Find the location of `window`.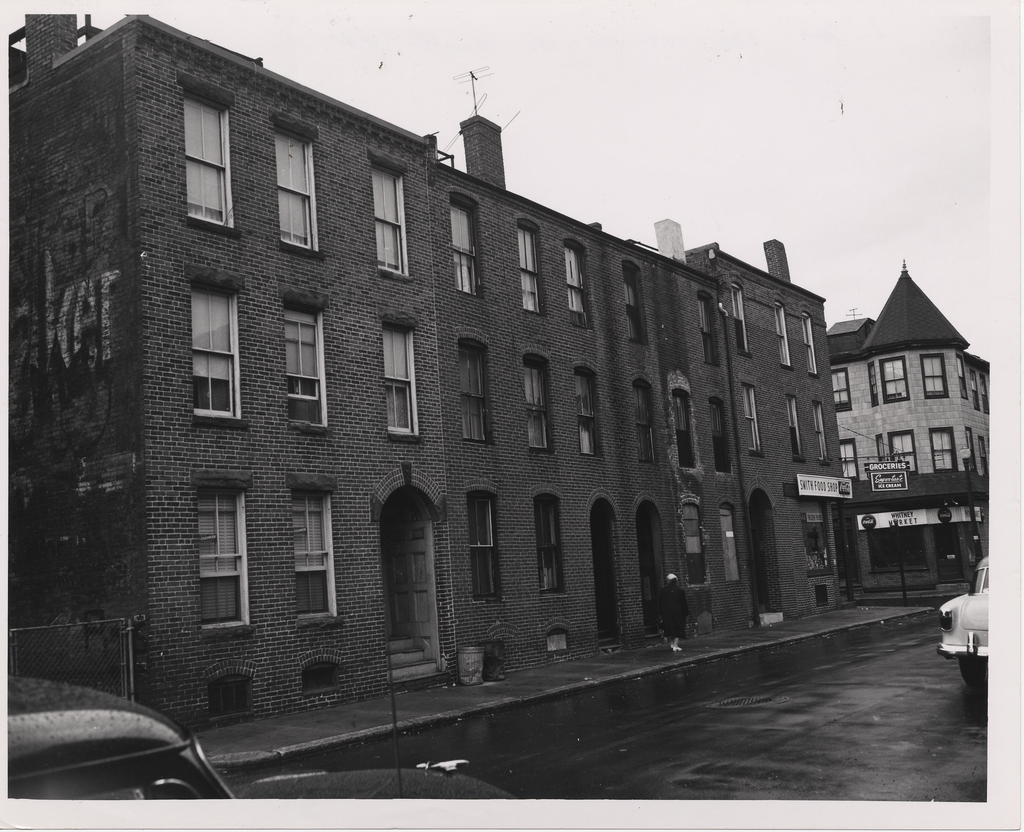
Location: [left=698, top=292, right=719, bottom=367].
